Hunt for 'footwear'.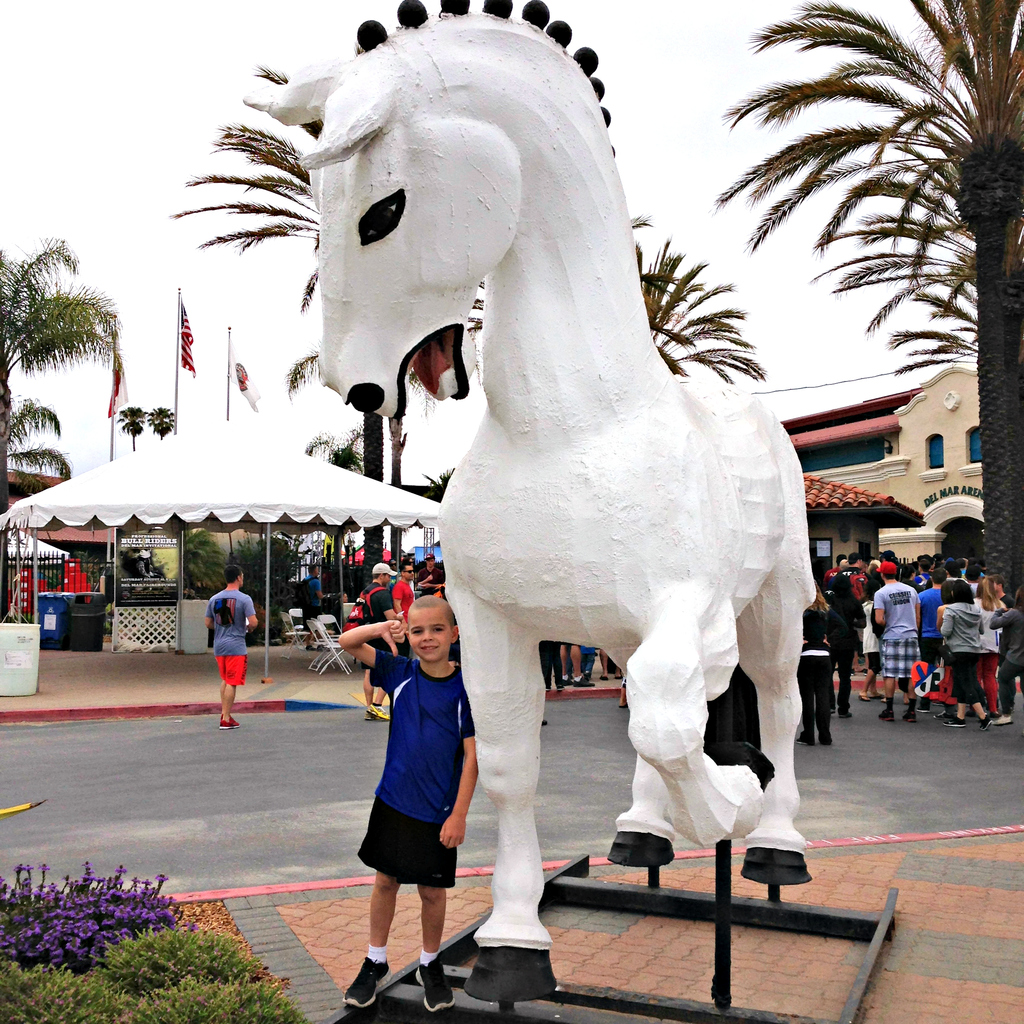
Hunted down at <box>943,716,963,728</box>.
